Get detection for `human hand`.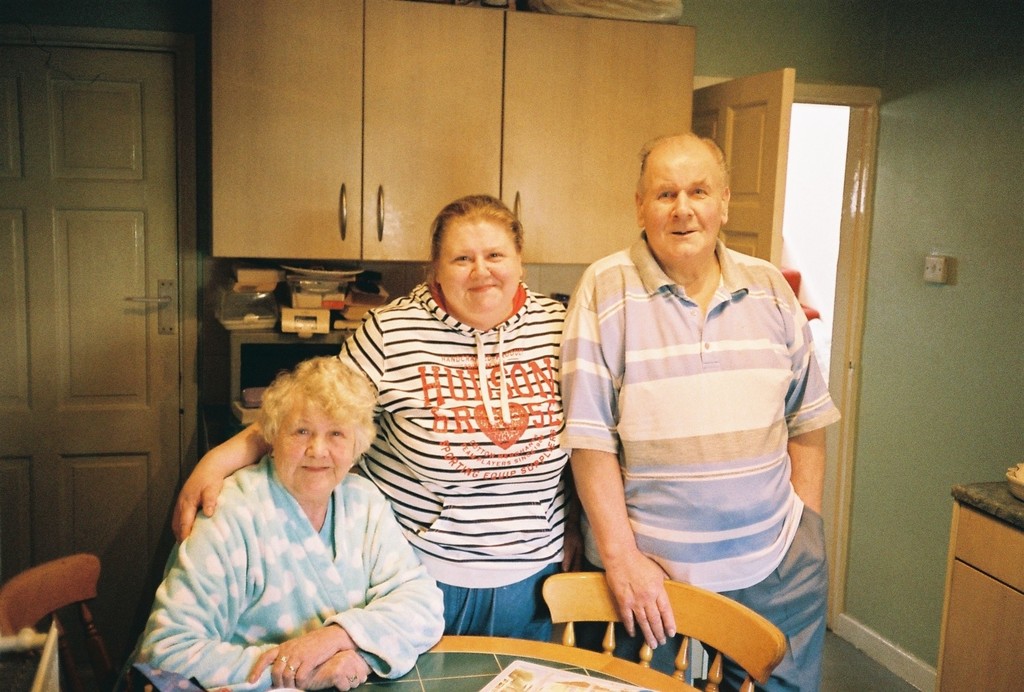
Detection: box(600, 525, 679, 644).
